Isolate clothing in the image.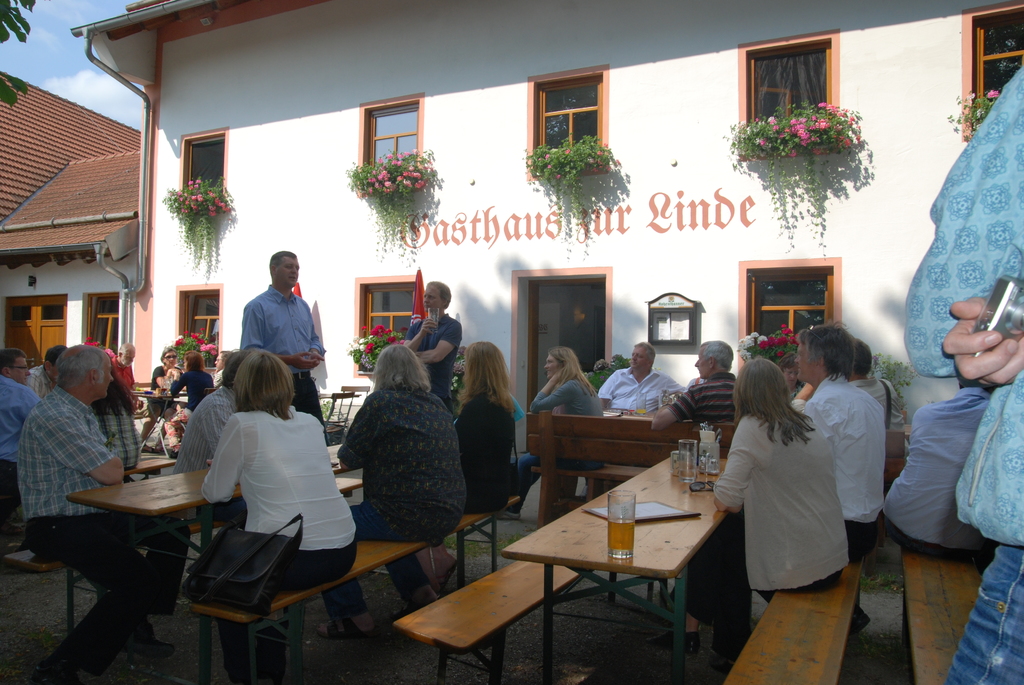
Isolated region: {"left": 887, "top": 388, "right": 992, "bottom": 555}.
